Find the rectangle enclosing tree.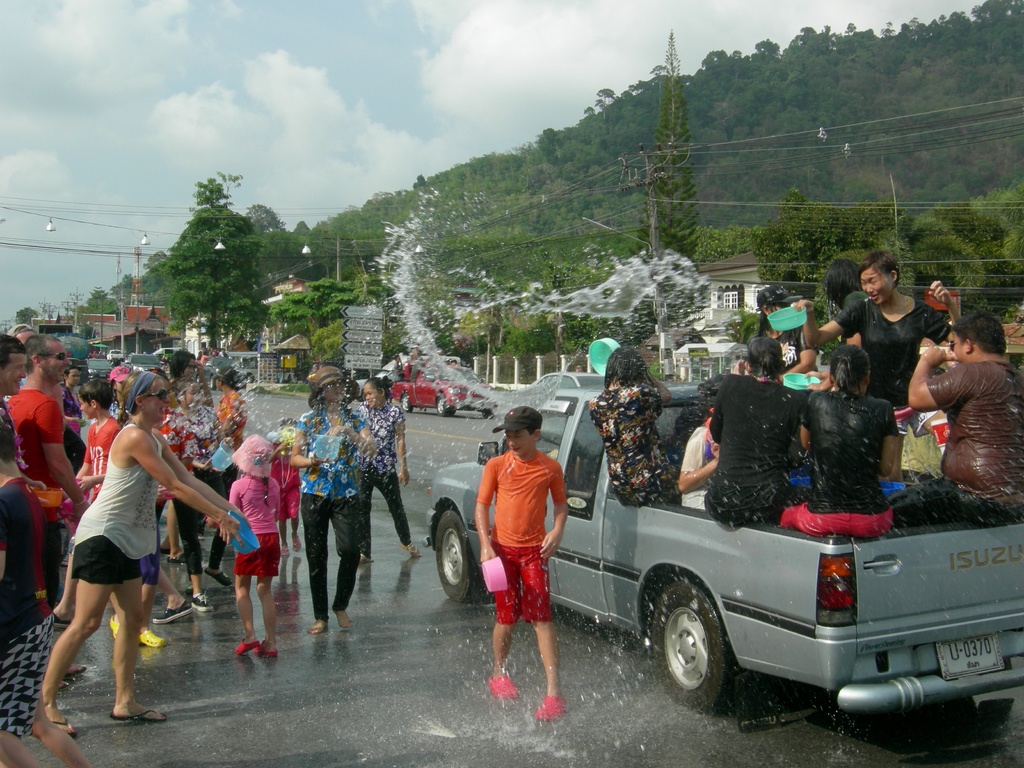
[62,254,168,310].
